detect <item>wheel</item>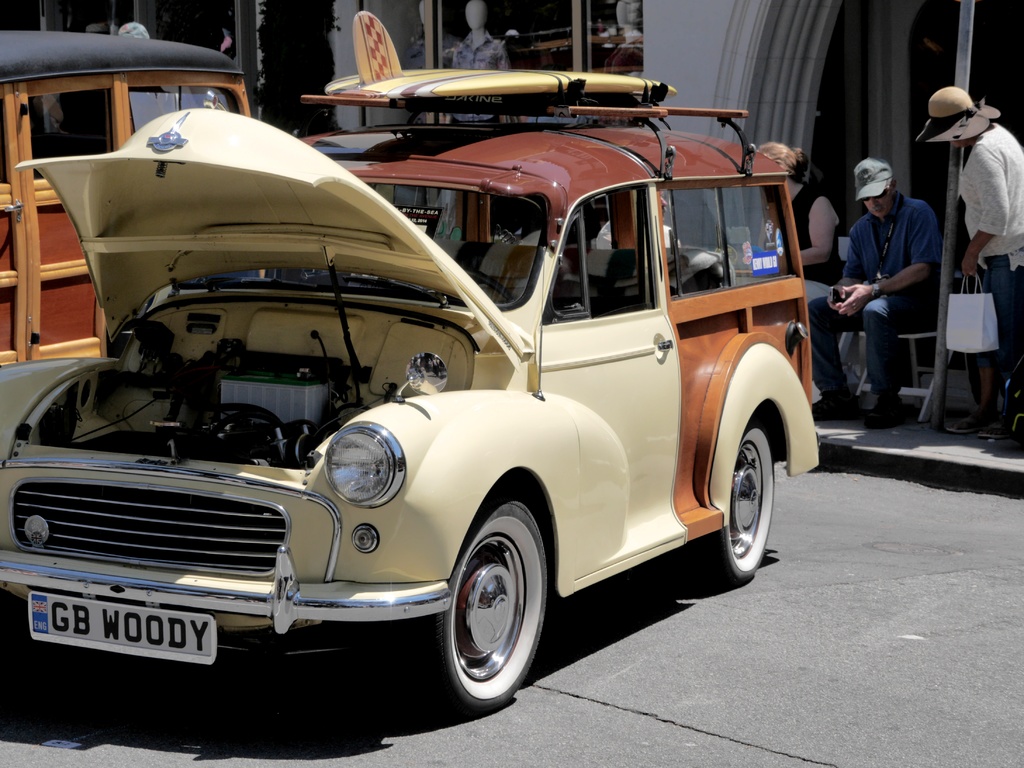
Rect(692, 421, 774, 588)
